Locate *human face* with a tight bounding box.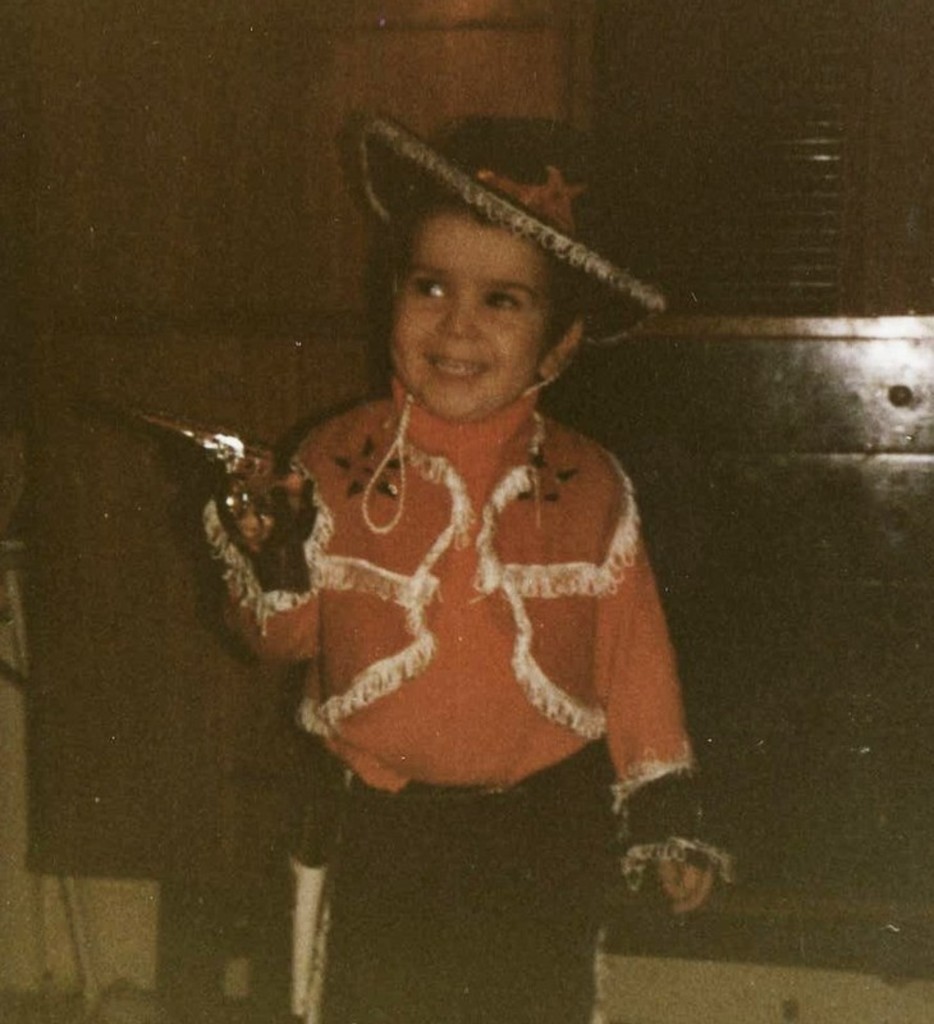
[388,211,549,421].
